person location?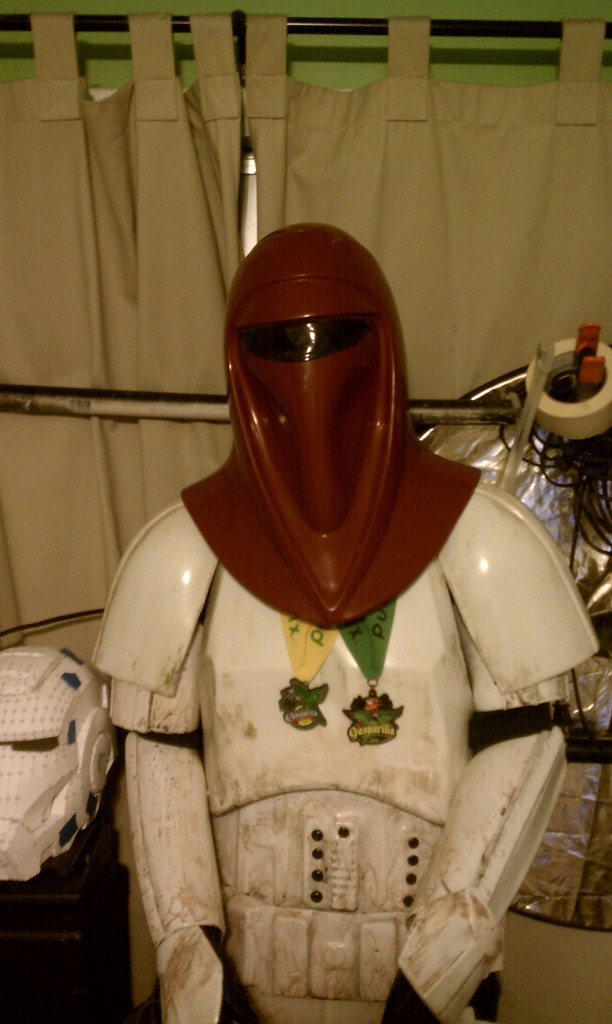
crop(109, 157, 549, 863)
